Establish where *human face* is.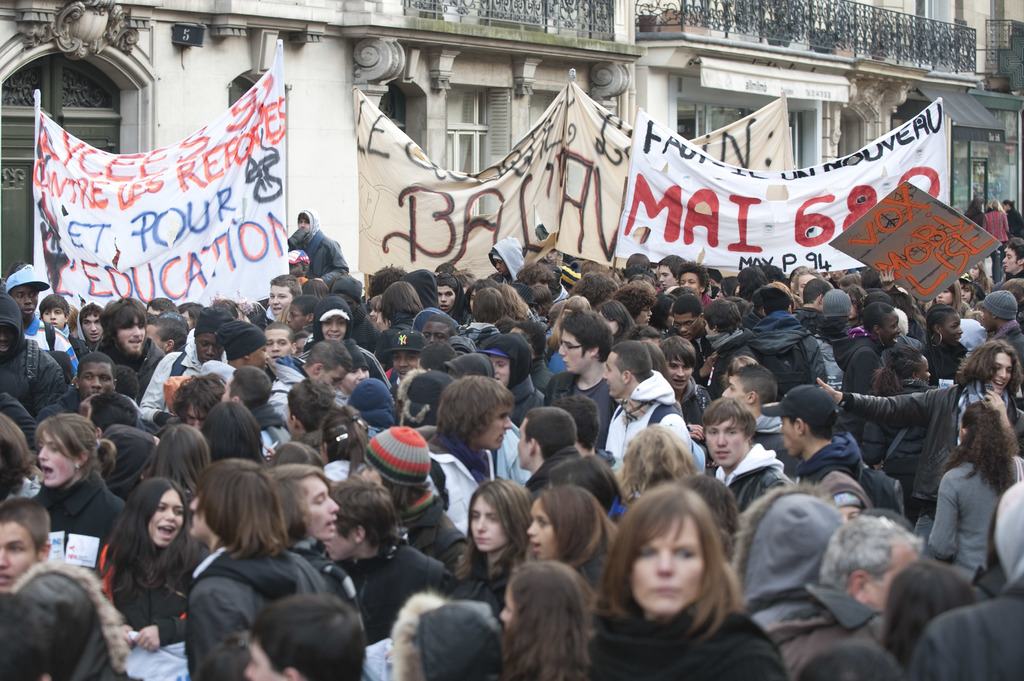
Established at [x1=43, y1=306, x2=68, y2=331].
